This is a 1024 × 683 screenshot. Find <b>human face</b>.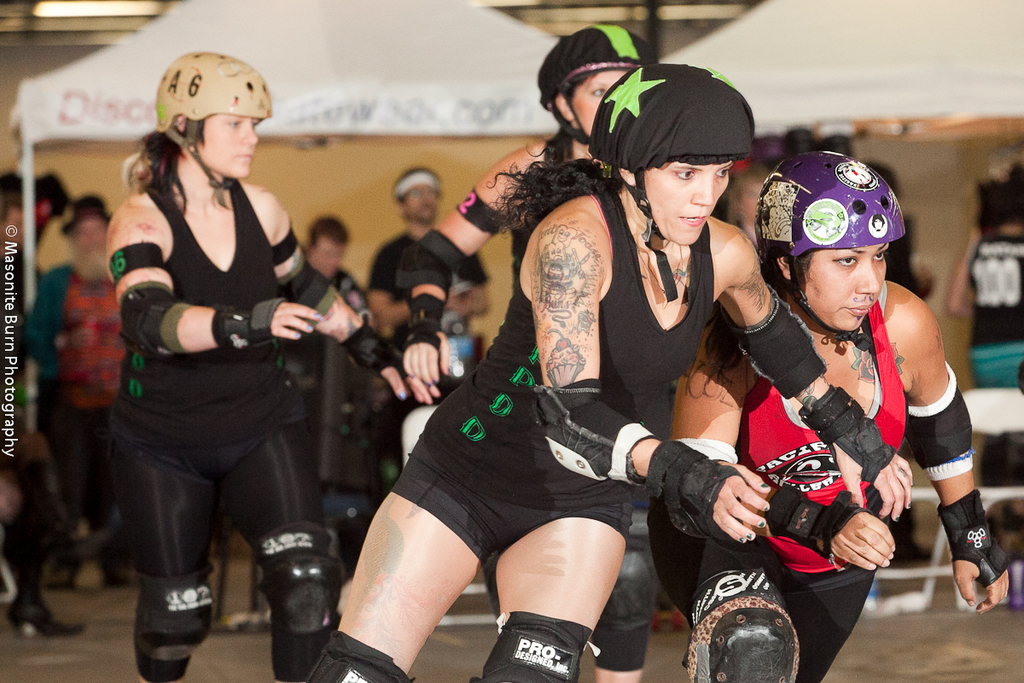
Bounding box: region(311, 236, 353, 279).
